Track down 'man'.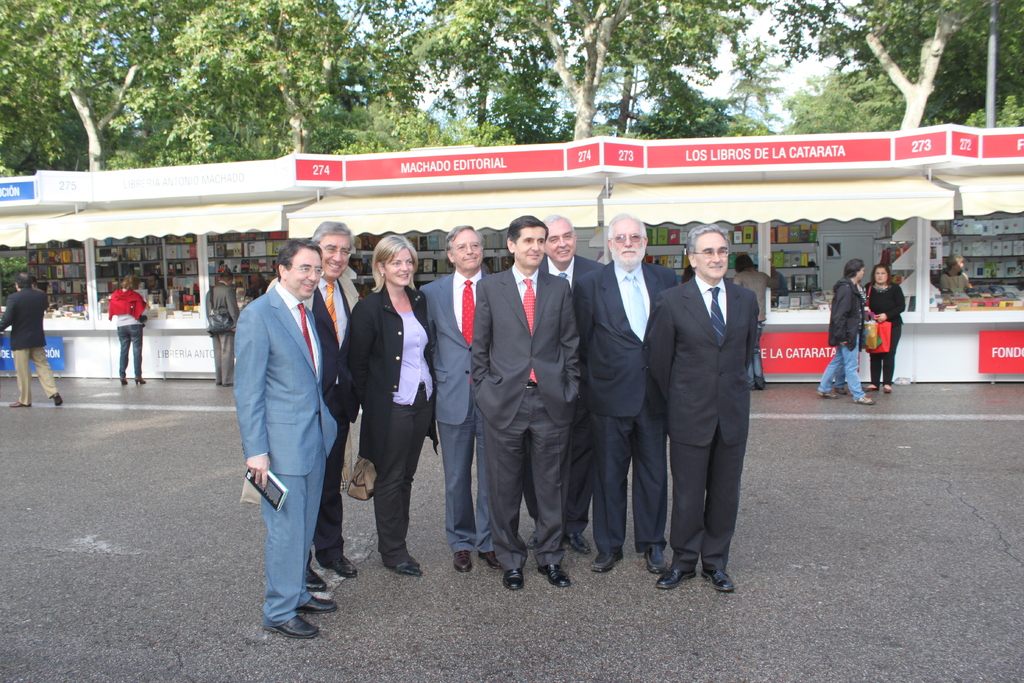
Tracked to <region>576, 210, 680, 576</region>.
